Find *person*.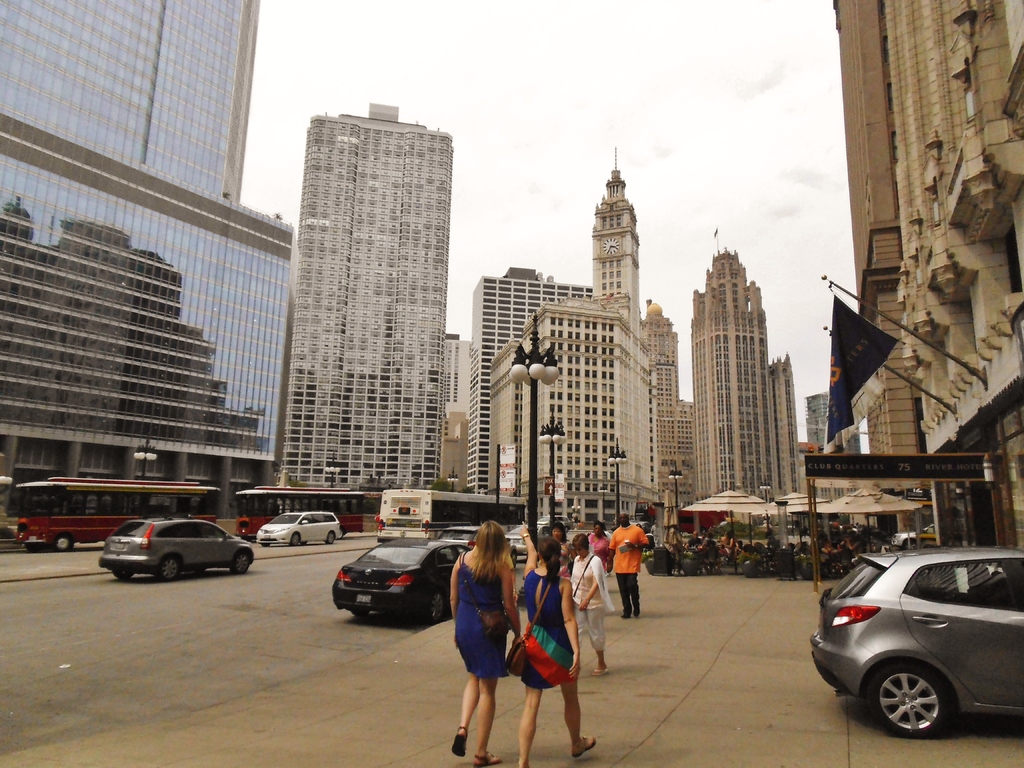
563, 529, 612, 680.
